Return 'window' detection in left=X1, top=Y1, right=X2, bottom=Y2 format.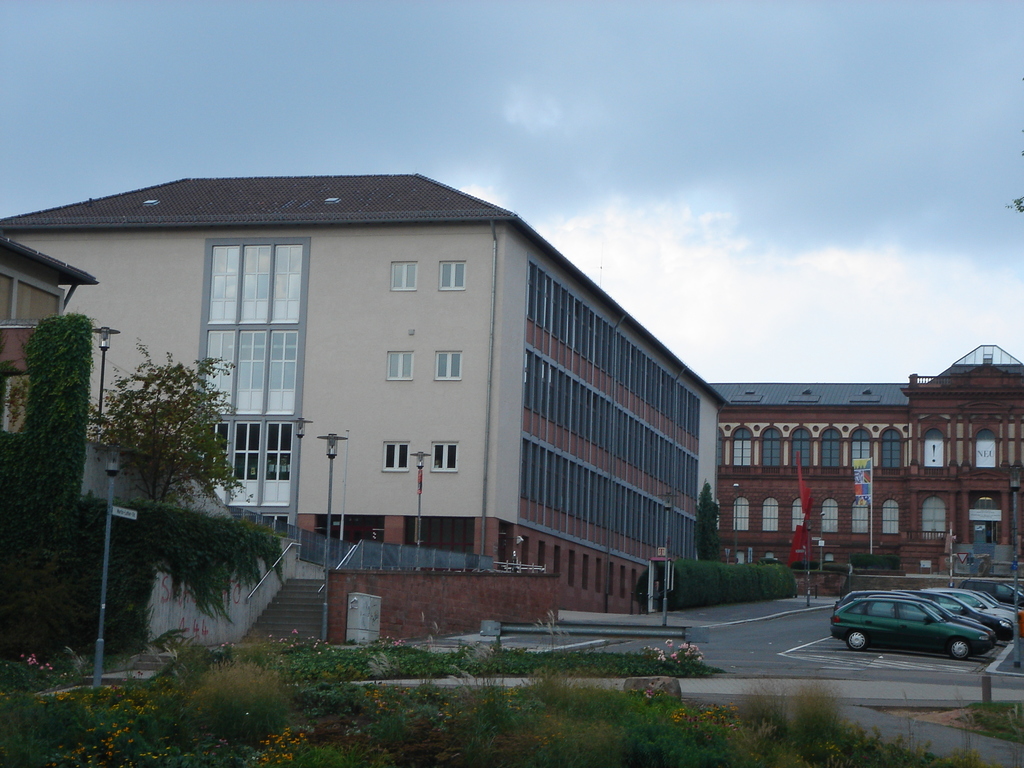
left=437, top=260, right=464, bottom=294.
